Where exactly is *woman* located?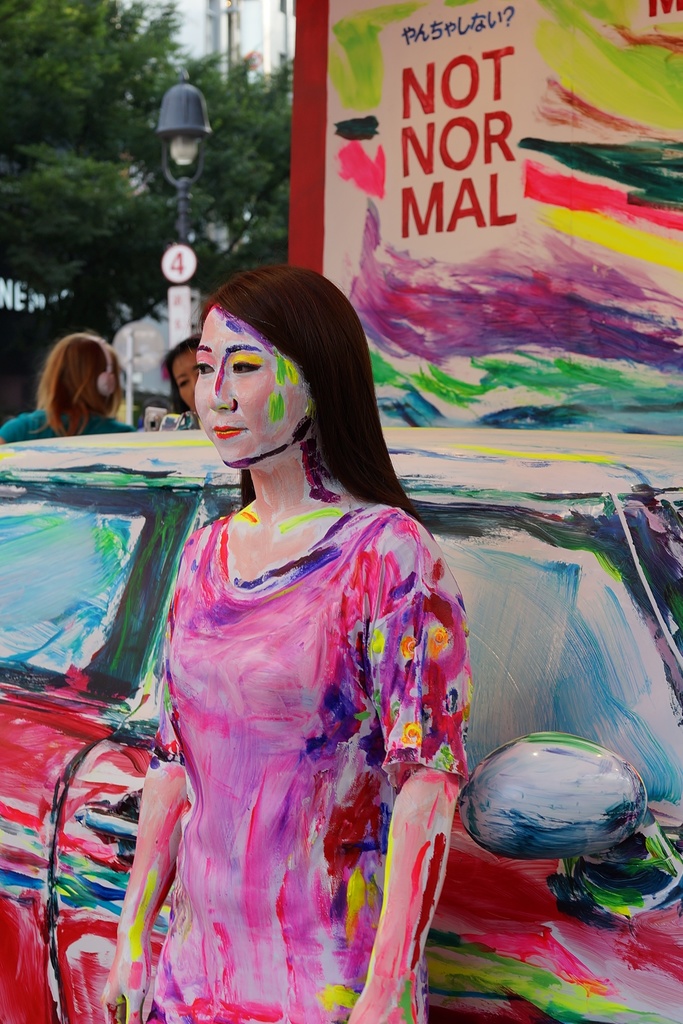
Its bounding box is 0 324 134 445.
